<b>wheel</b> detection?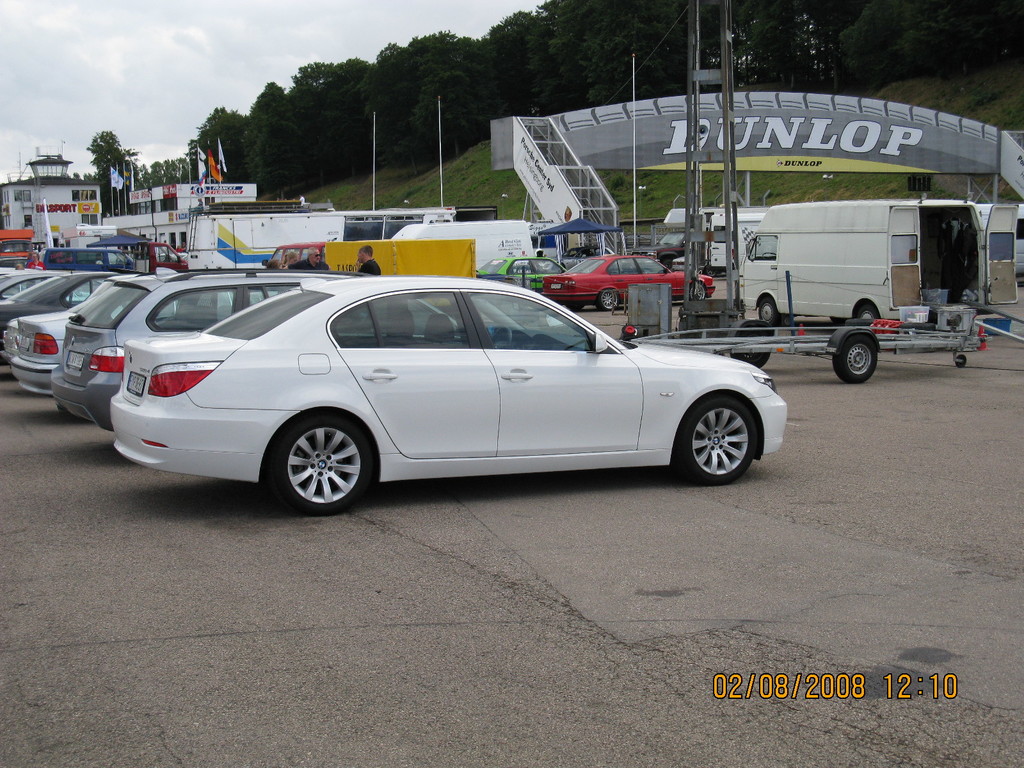
(686, 278, 712, 299)
